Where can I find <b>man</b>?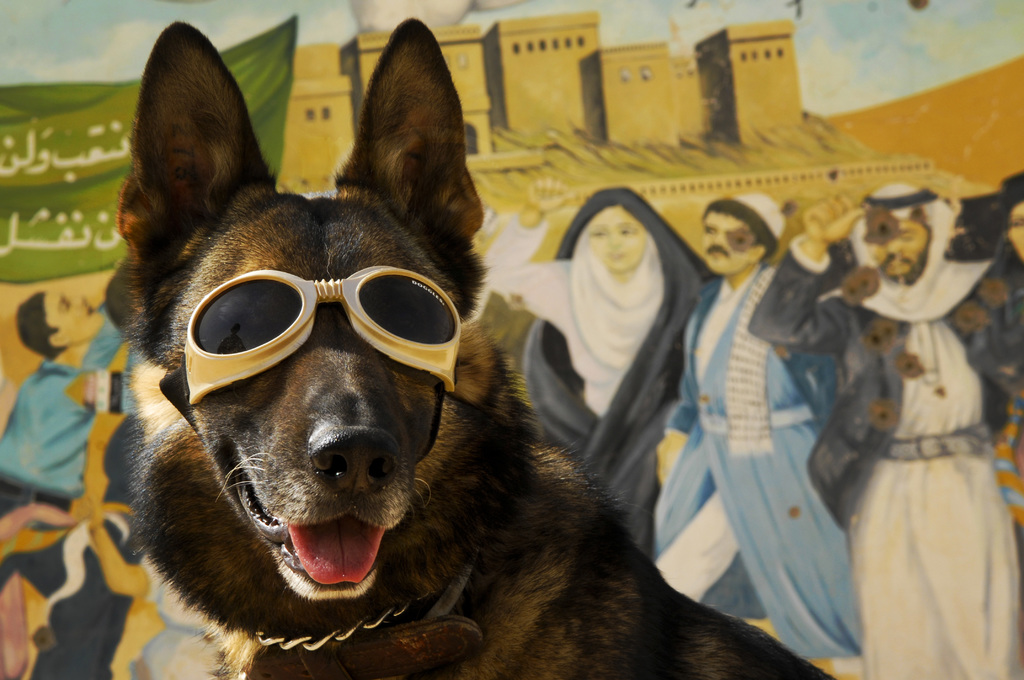
You can find it at BBox(0, 286, 124, 679).
